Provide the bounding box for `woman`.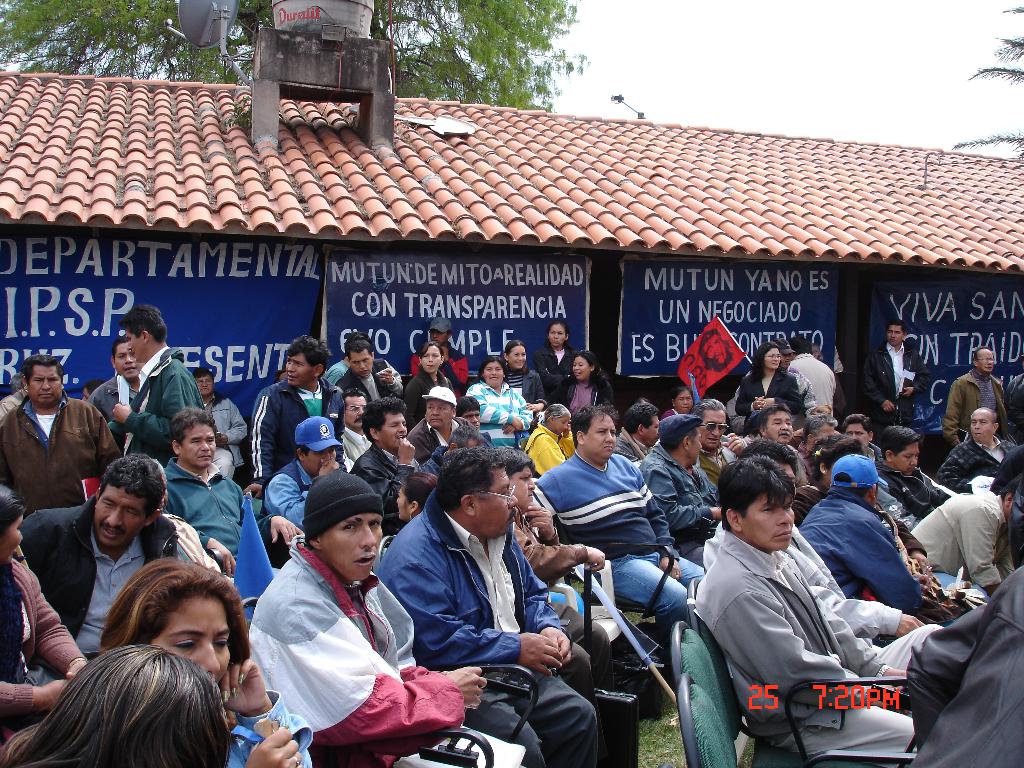
left=92, top=554, right=313, bottom=767.
